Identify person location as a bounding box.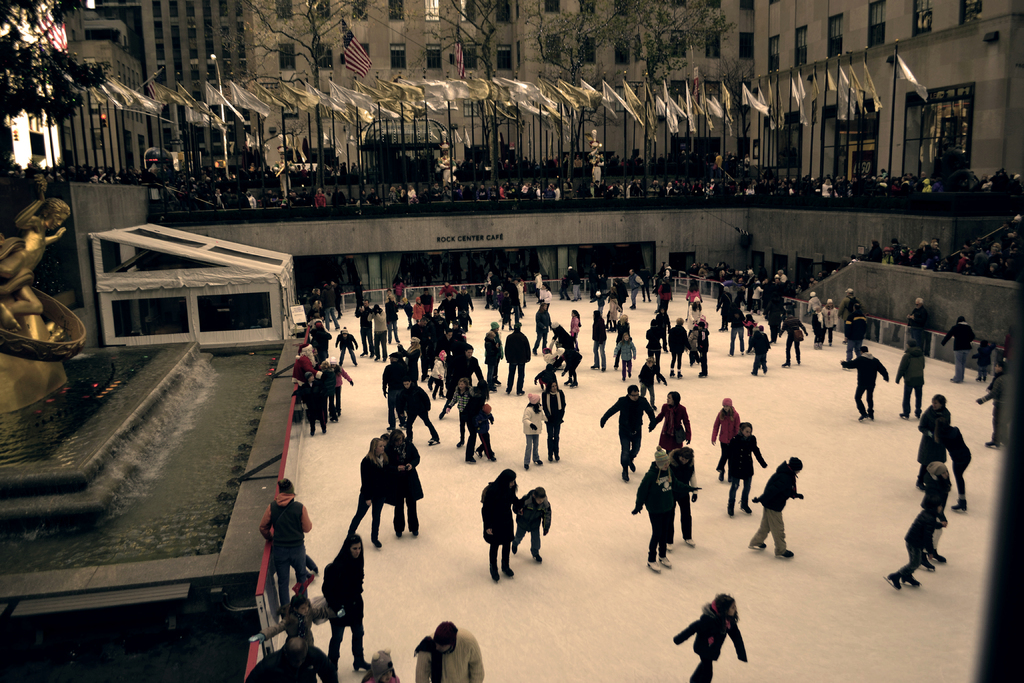
l=598, t=381, r=655, b=481.
